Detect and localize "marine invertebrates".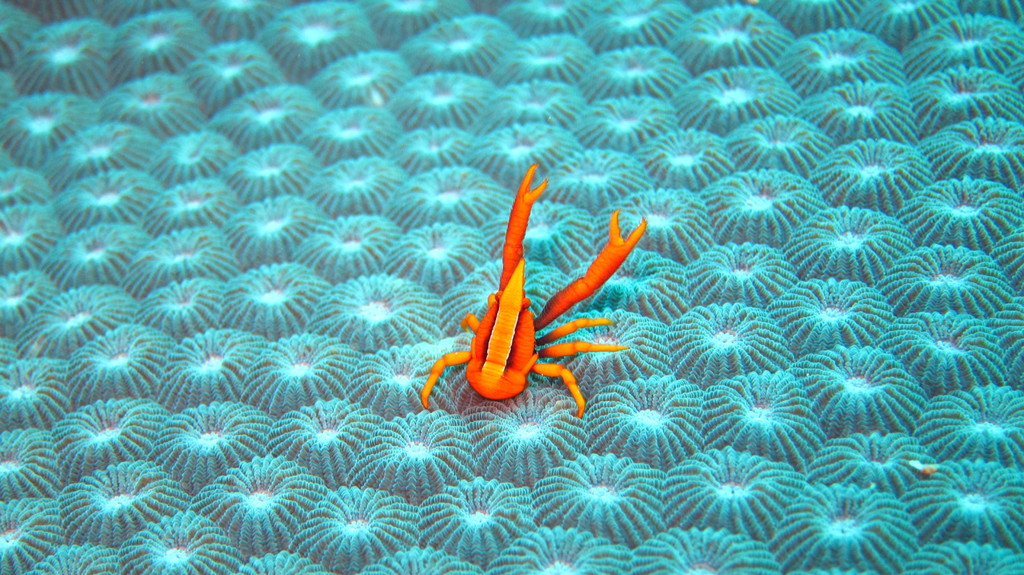
Localized at <bbox>580, 362, 724, 467</bbox>.
